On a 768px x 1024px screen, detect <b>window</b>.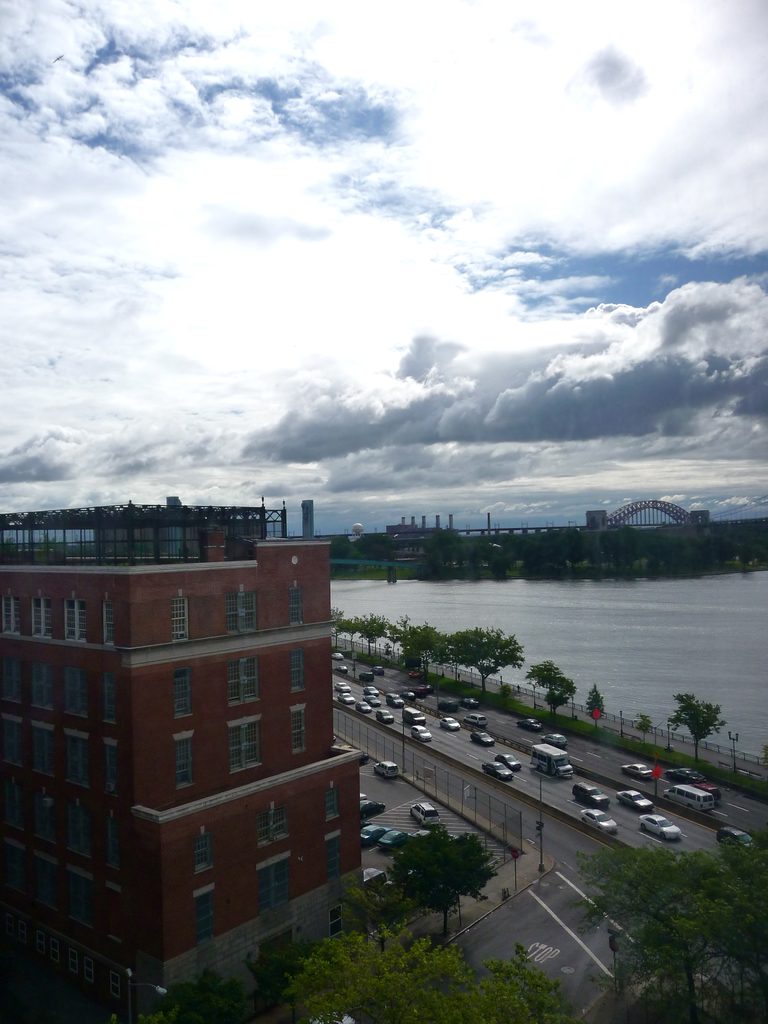
(30,721,51,772).
